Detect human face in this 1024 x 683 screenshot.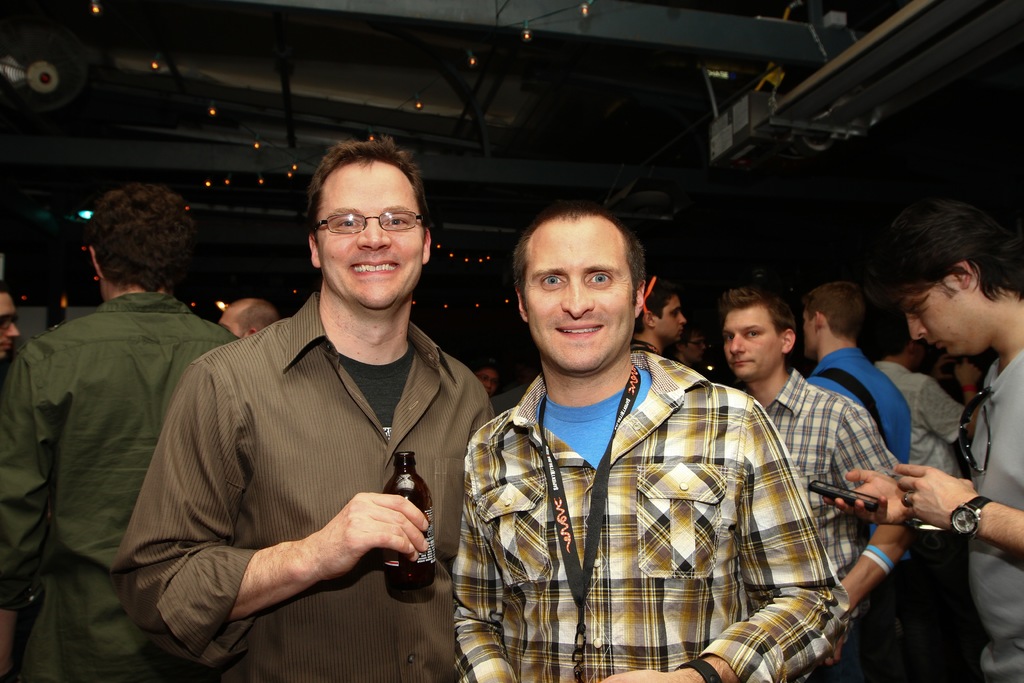
Detection: bbox=(317, 167, 425, 311).
